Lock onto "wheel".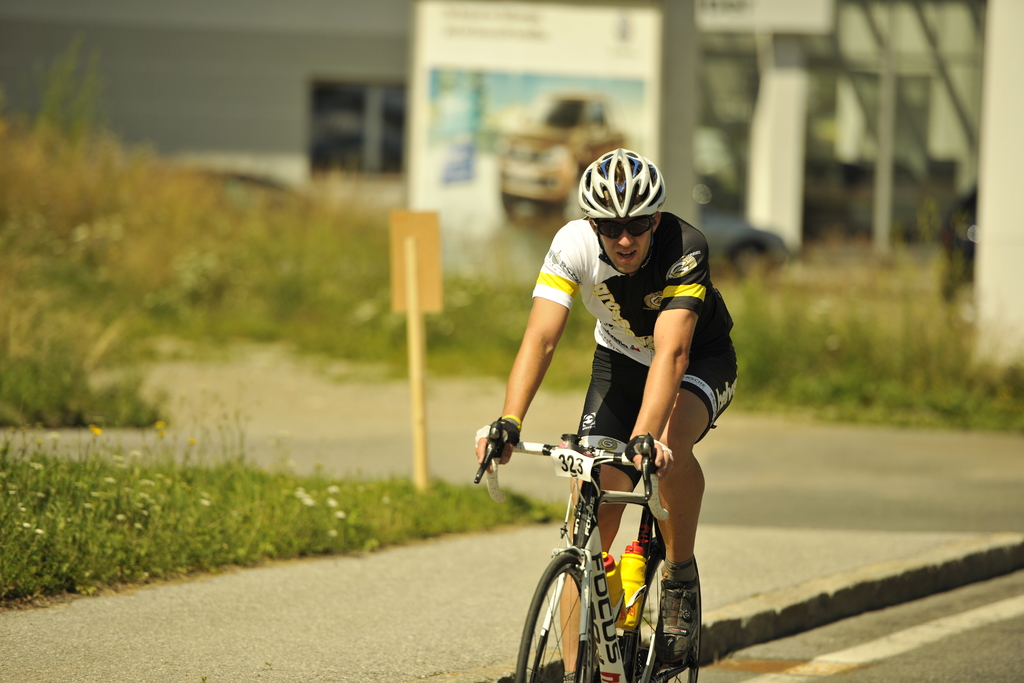
Locked: bbox(538, 558, 618, 676).
